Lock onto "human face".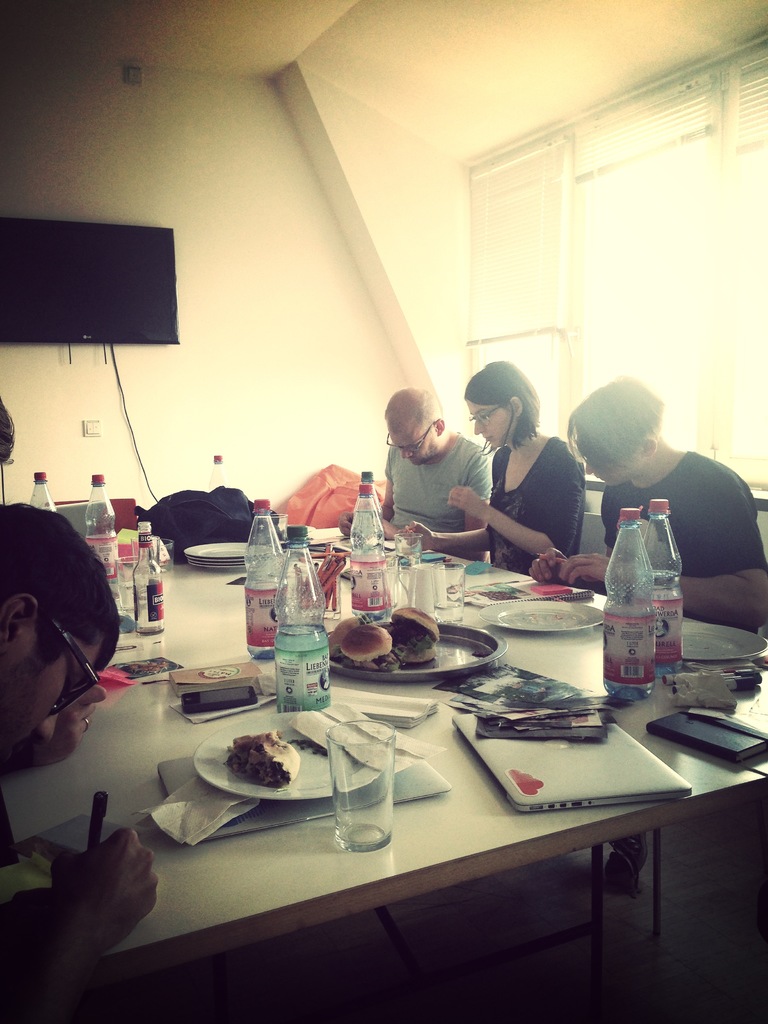
Locked: <box>589,466,648,485</box>.
